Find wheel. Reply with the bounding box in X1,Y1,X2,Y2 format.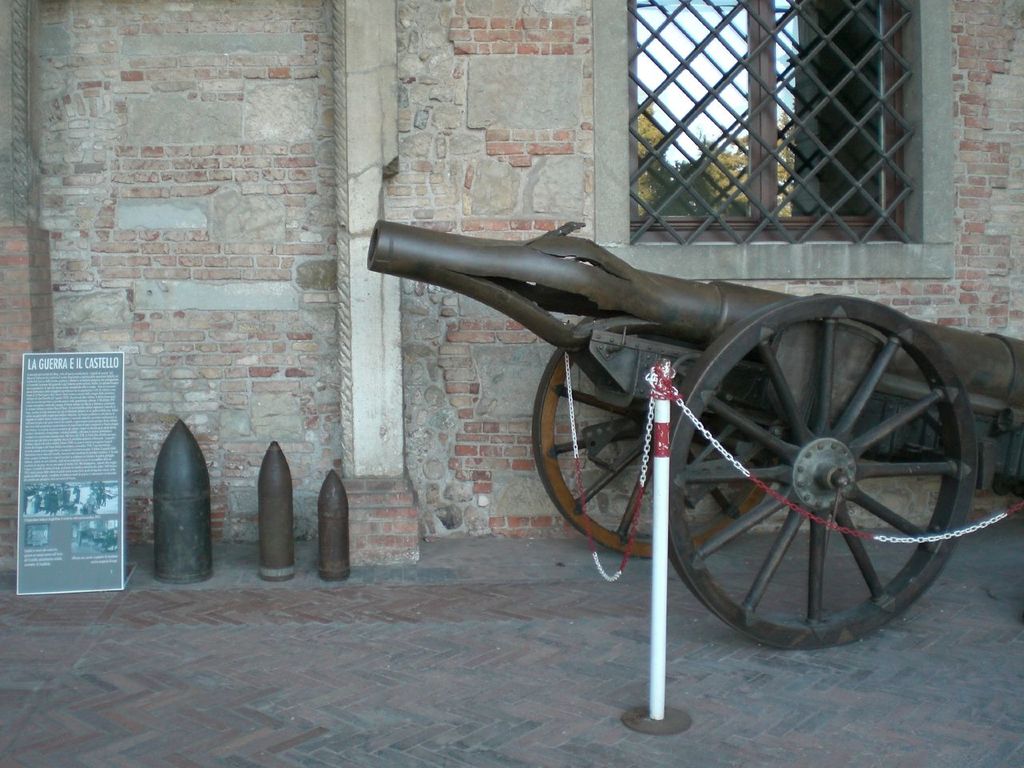
527,309,775,570.
